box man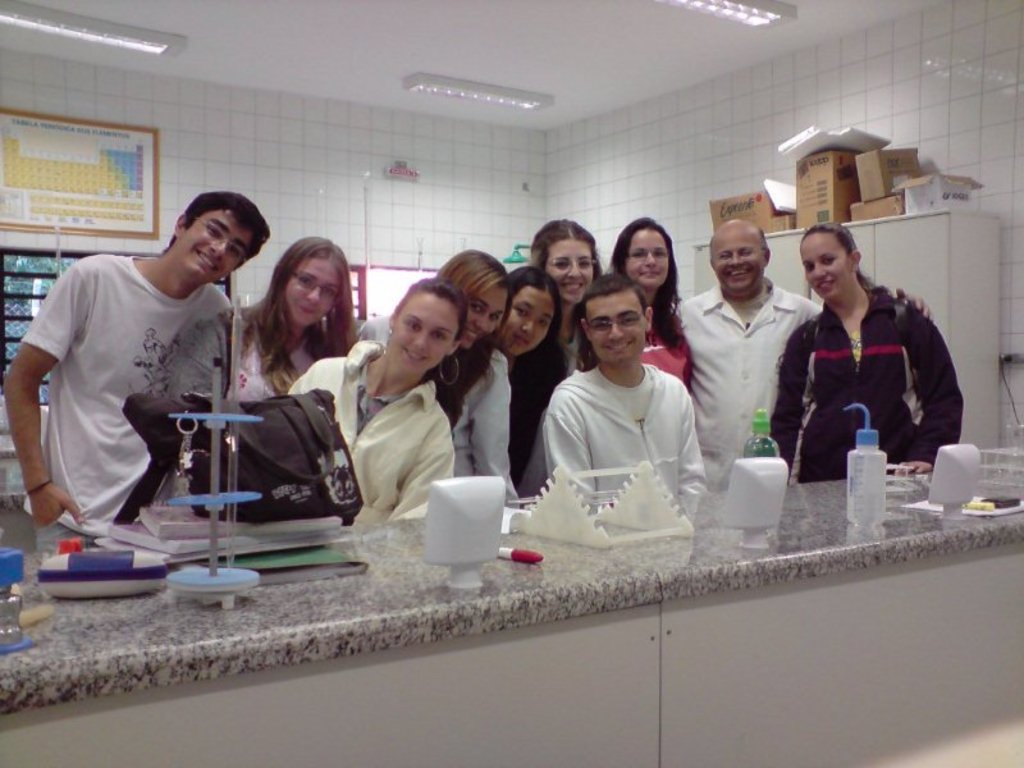
Rect(27, 173, 275, 564)
